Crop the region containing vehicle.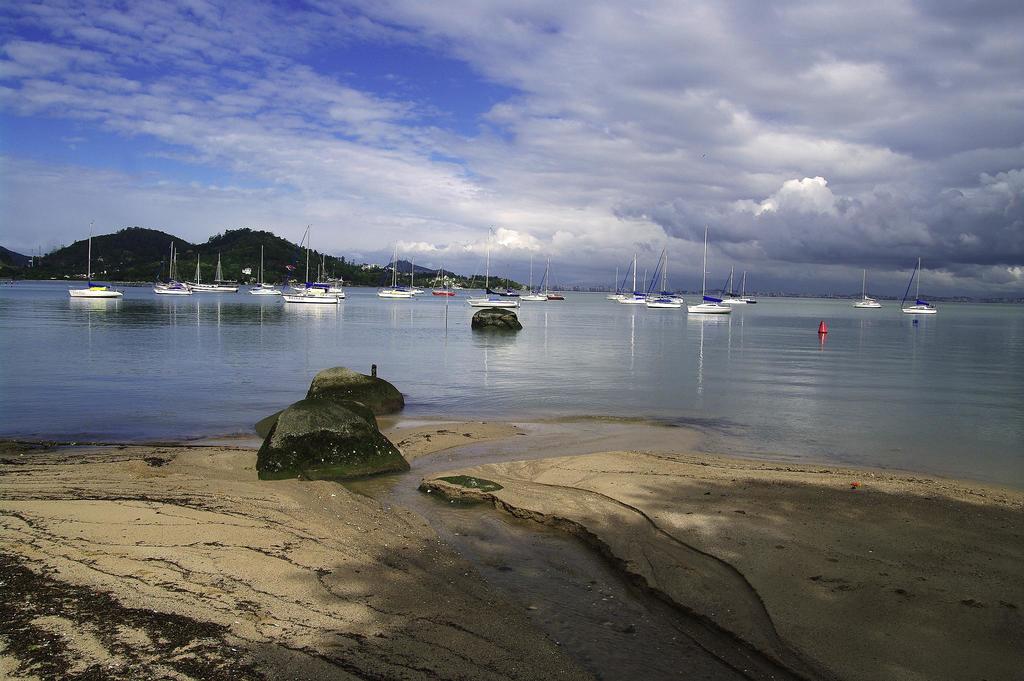
Crop region: [x1=460, y1=240, x2=490, y2=304].
